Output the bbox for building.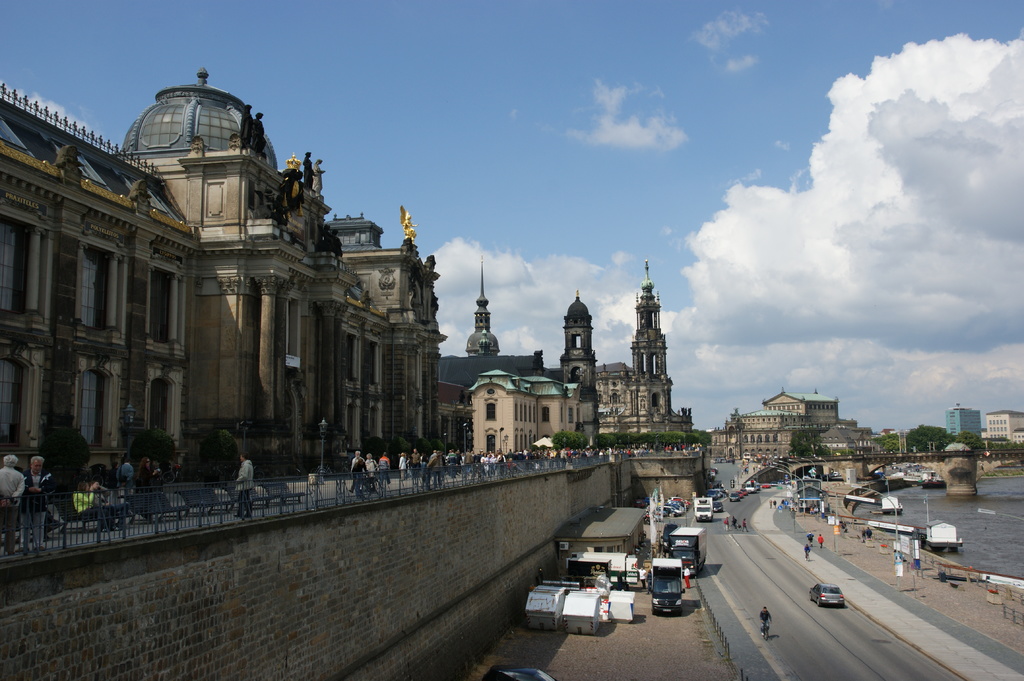
<region>989, 406, 1023, 447</region>.
